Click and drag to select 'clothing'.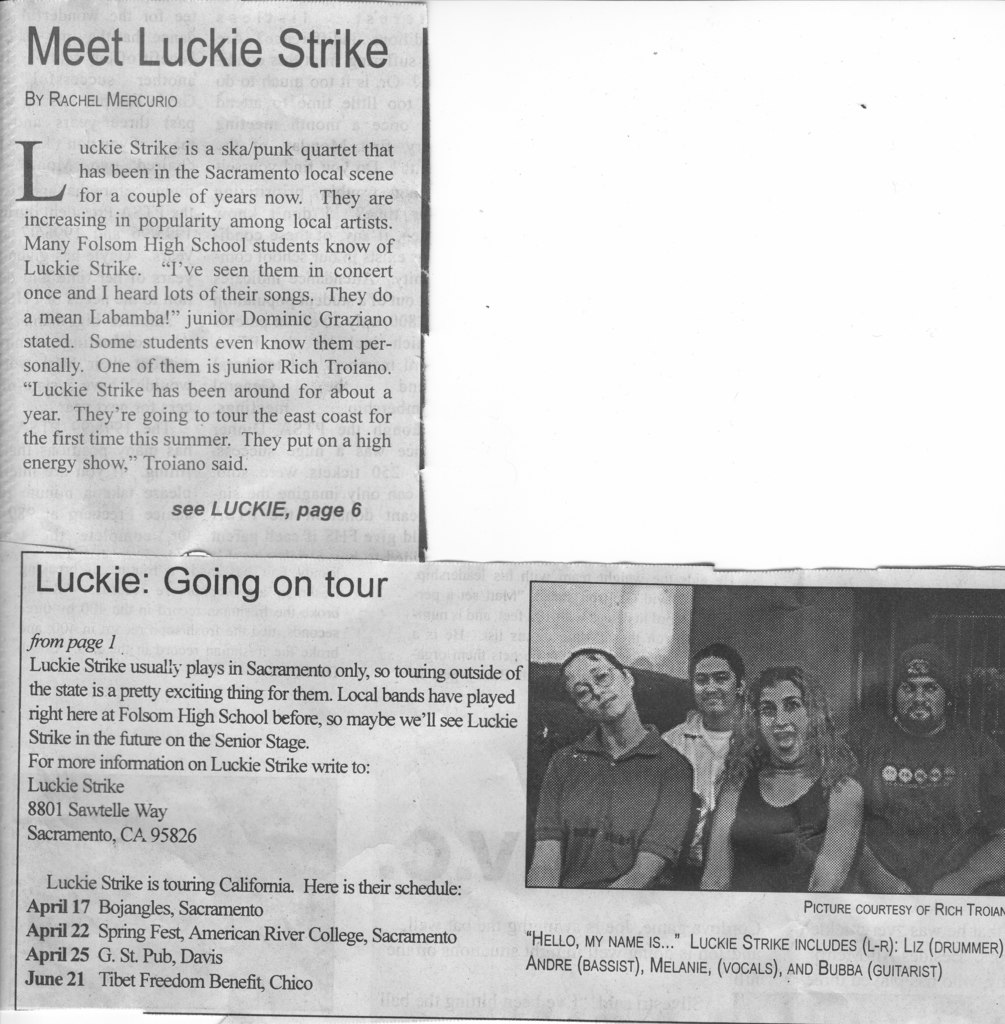
Selection: {"x1": 867, "y1": 636, "x2": 1004, "y2": 913}.
